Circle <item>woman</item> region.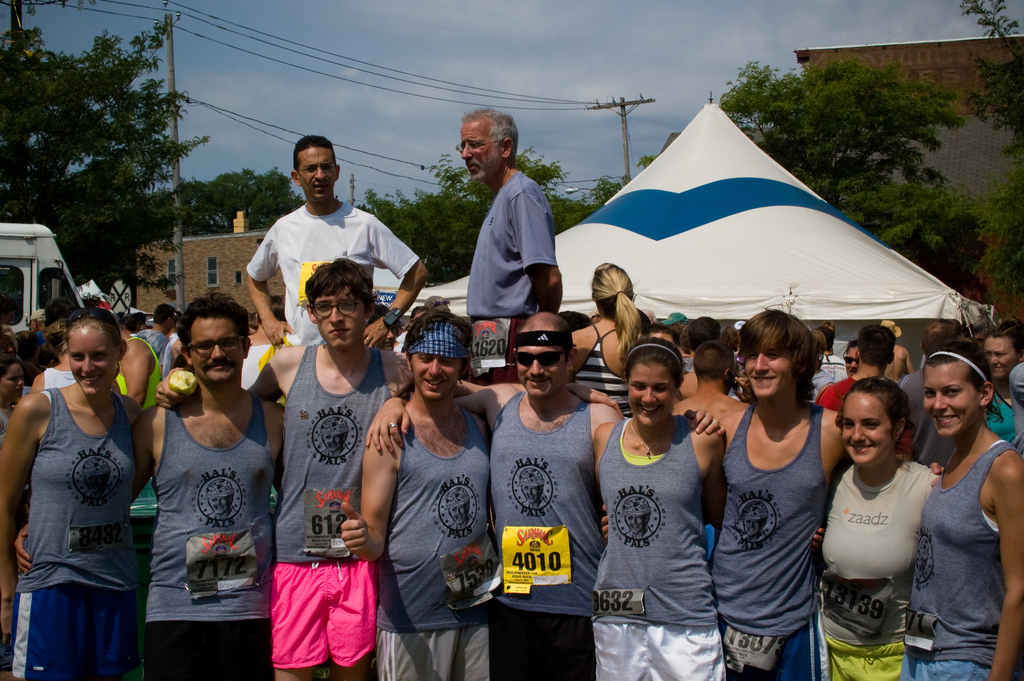
Region: 899 339 1023 680.
